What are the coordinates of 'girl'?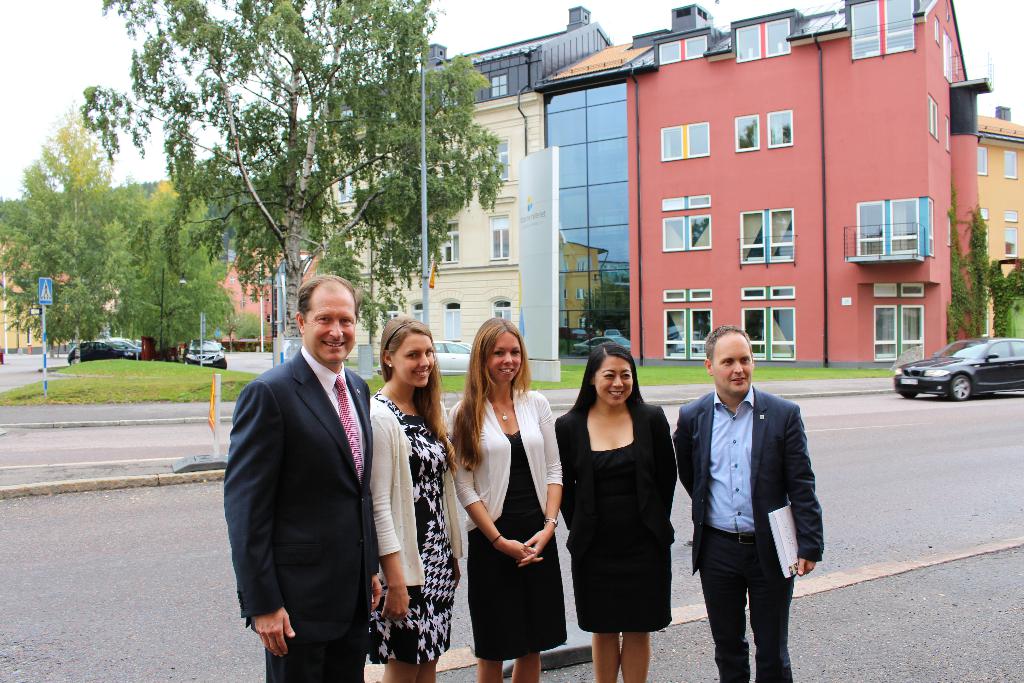
detection(364, 315, 462, 682).
